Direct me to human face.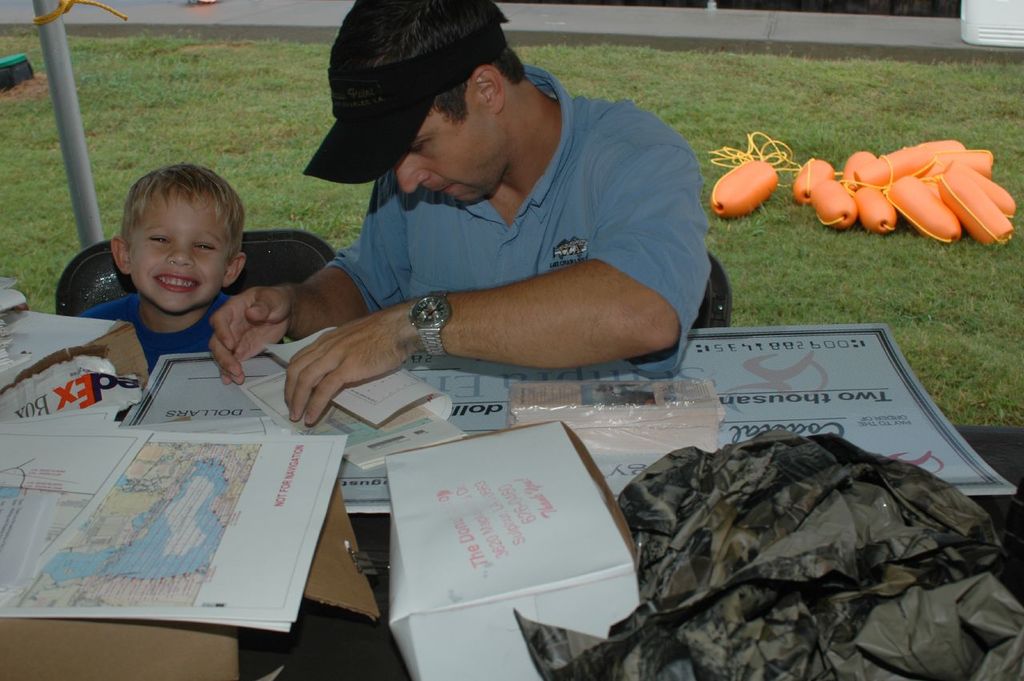
Direction: bbox=(134, 190, 235, 310).
